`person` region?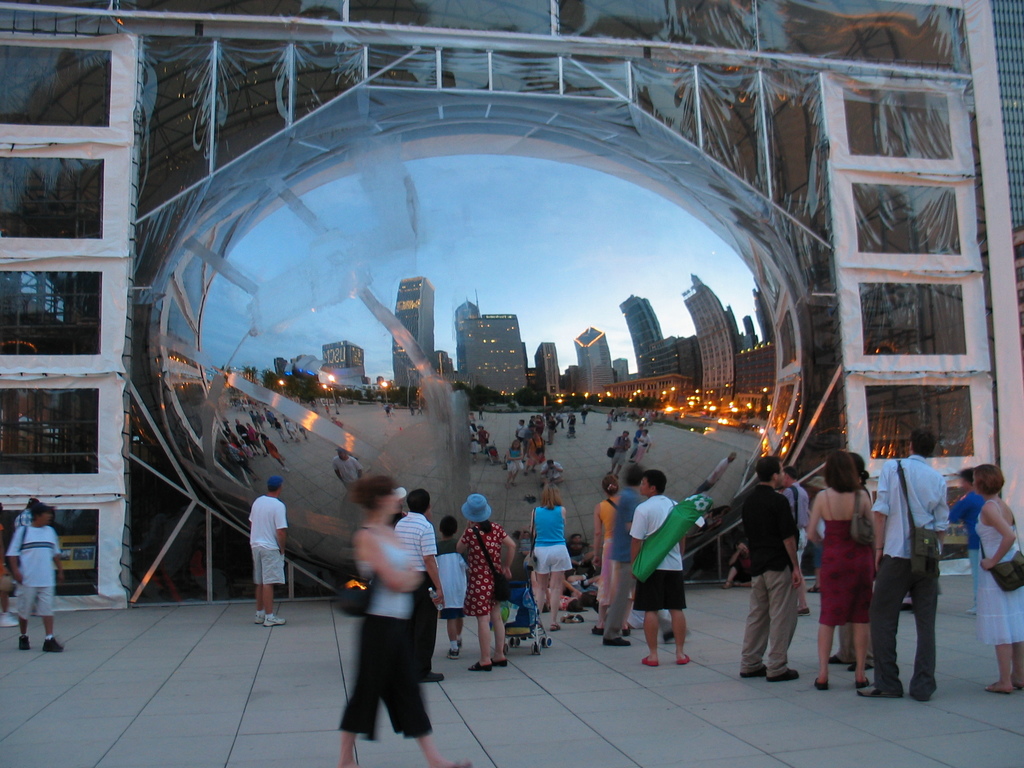
box=[461, 502, 511, 662]
